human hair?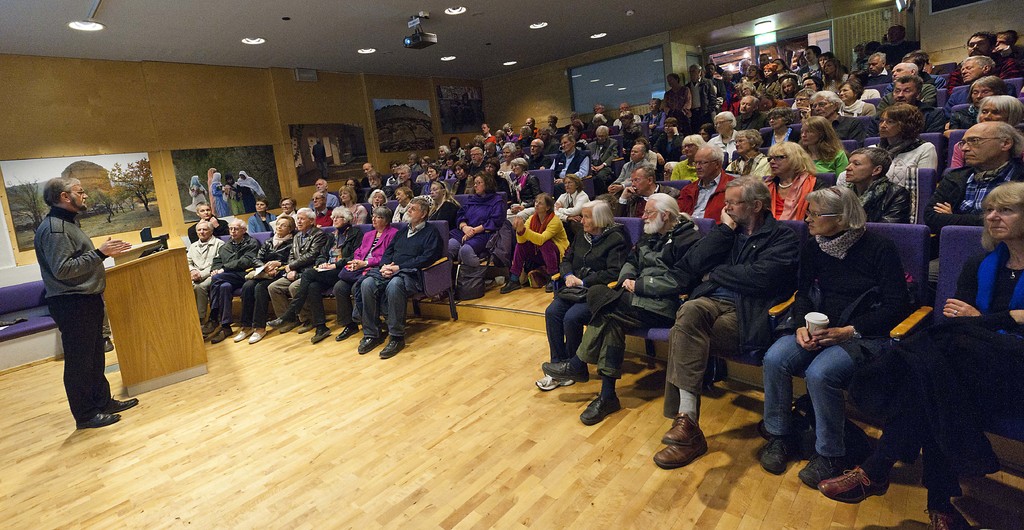
bbox(804, 75, 824, 90)
